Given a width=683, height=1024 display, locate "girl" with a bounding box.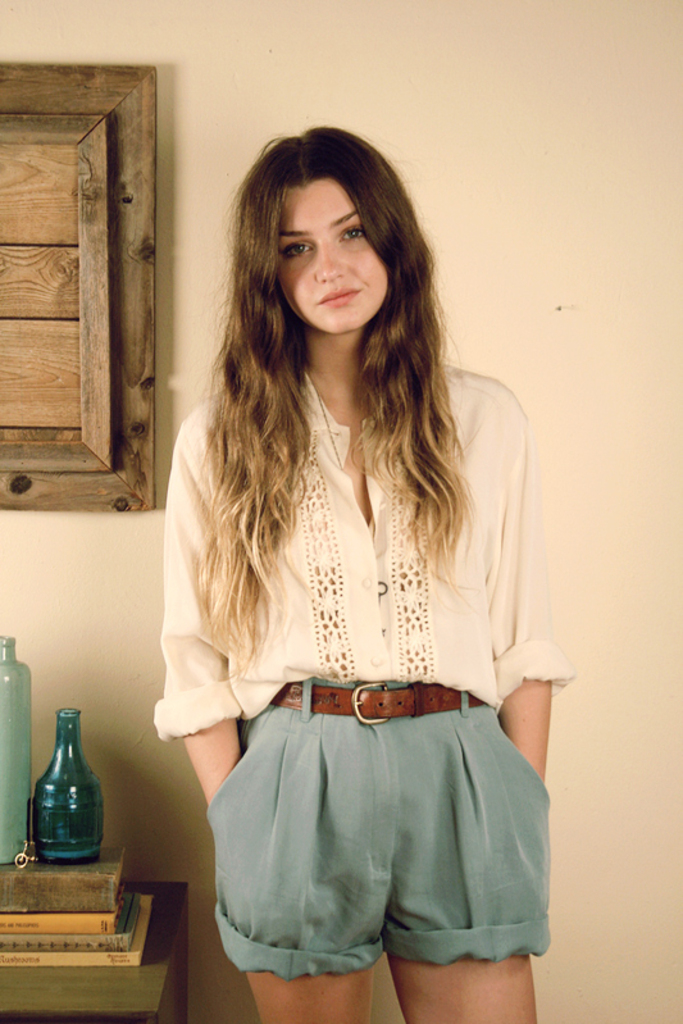
Located: (154, 124, 575, 1023).
